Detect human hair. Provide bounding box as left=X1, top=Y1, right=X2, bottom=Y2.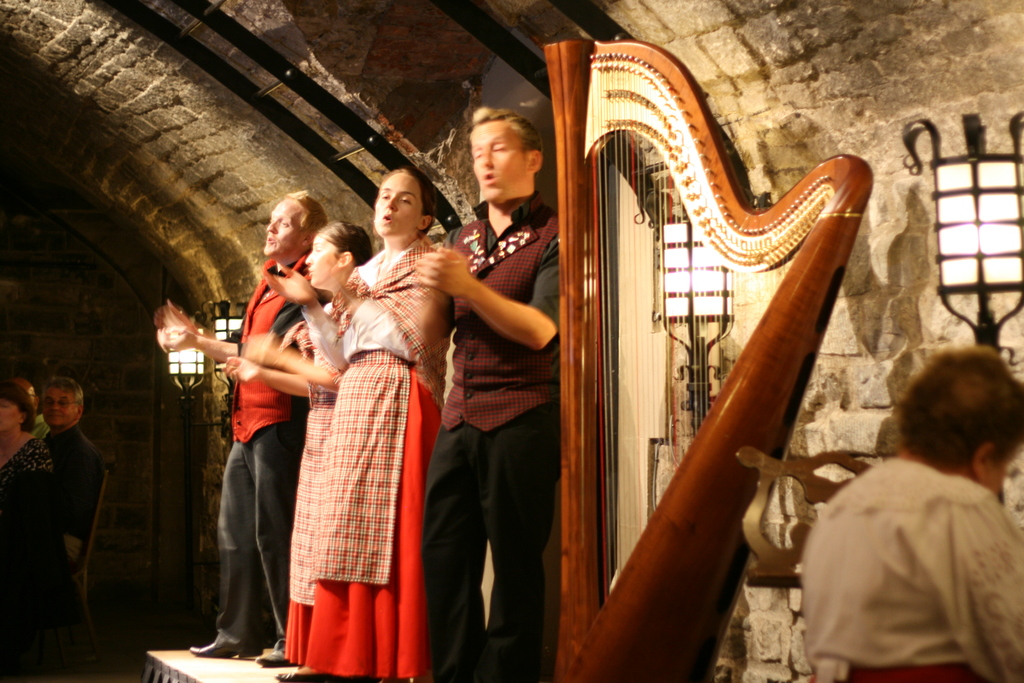
left=380, top=168, right=436, bottom=237.
